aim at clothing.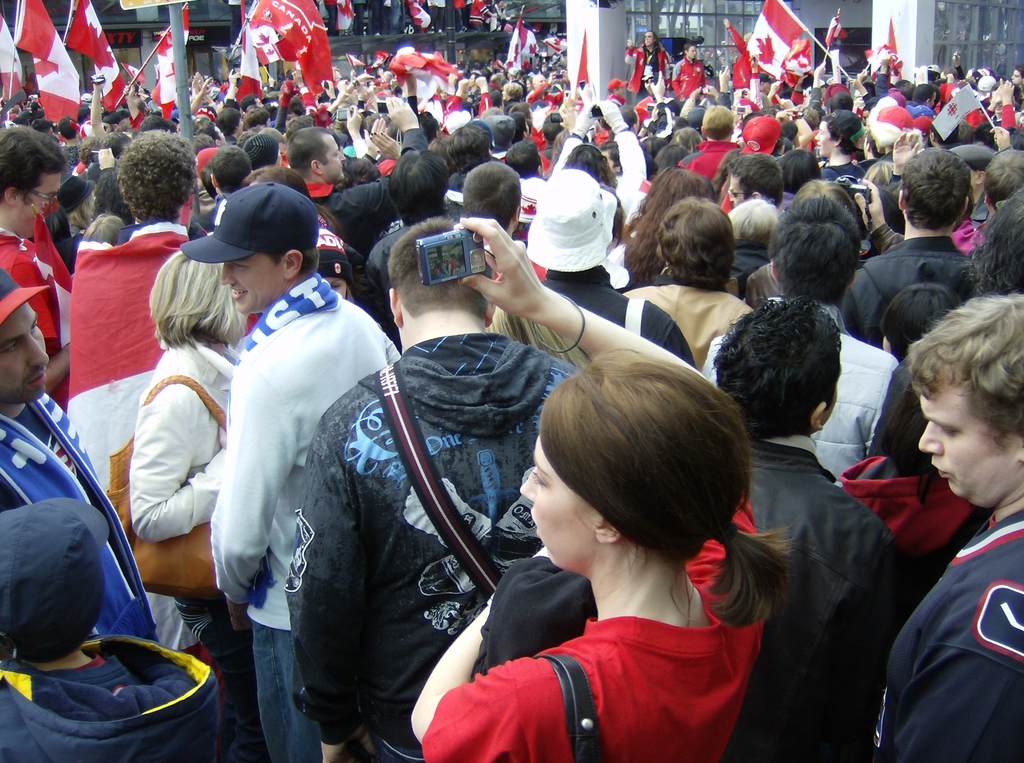
Aimed at {"left": 456, "top": 526, "right": 790, "bottom": 739}.
